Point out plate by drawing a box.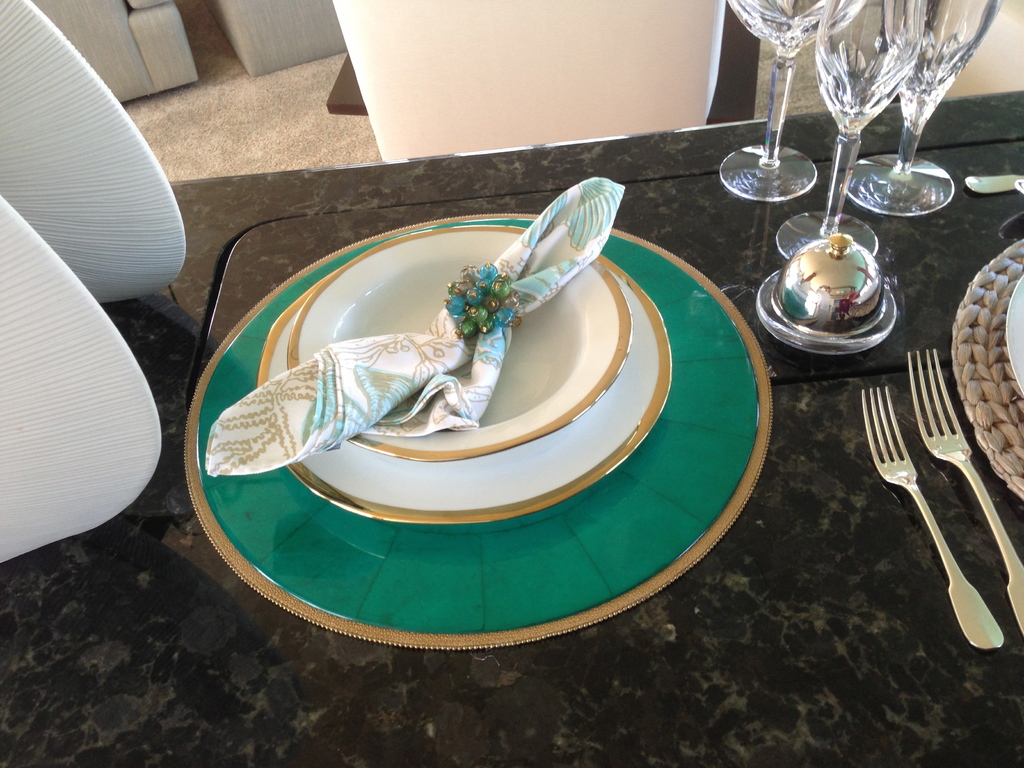
rect(260, 262, 684, 493).
